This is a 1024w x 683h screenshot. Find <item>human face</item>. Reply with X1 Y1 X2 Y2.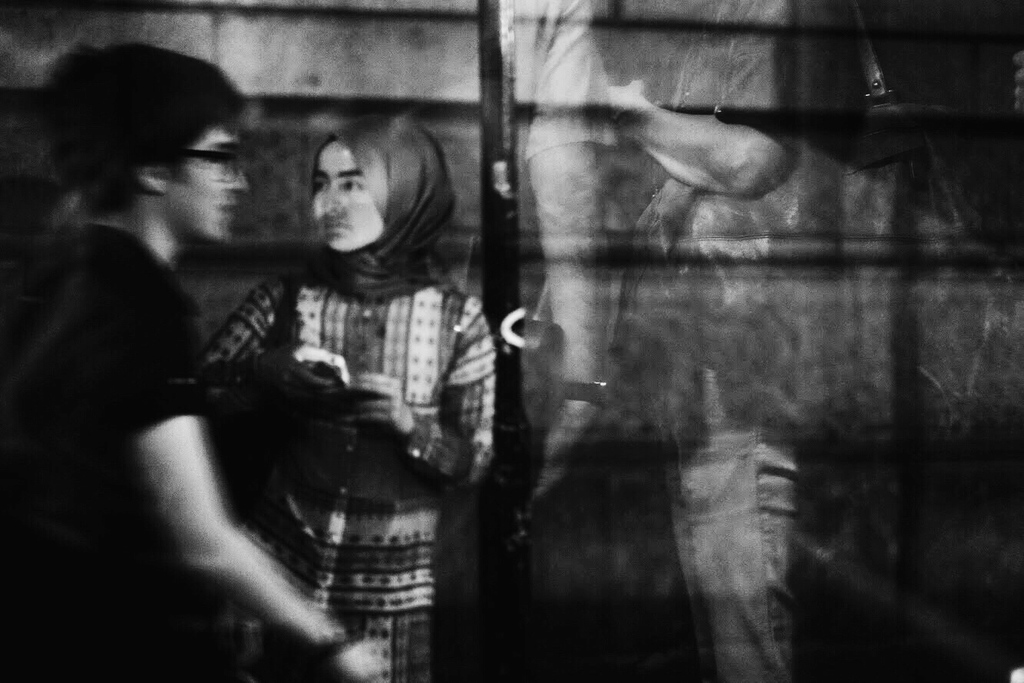
313 144 380 255.
